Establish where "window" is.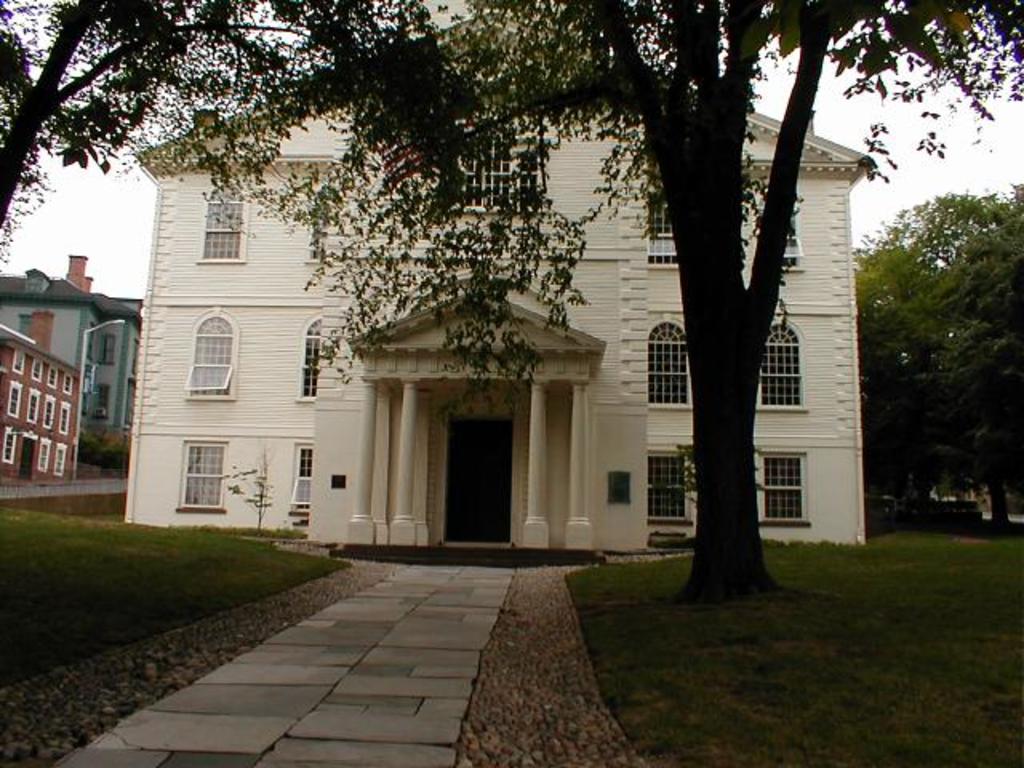
Established at pyautogui.locateOnScreen(50, 365, 61, 390).
